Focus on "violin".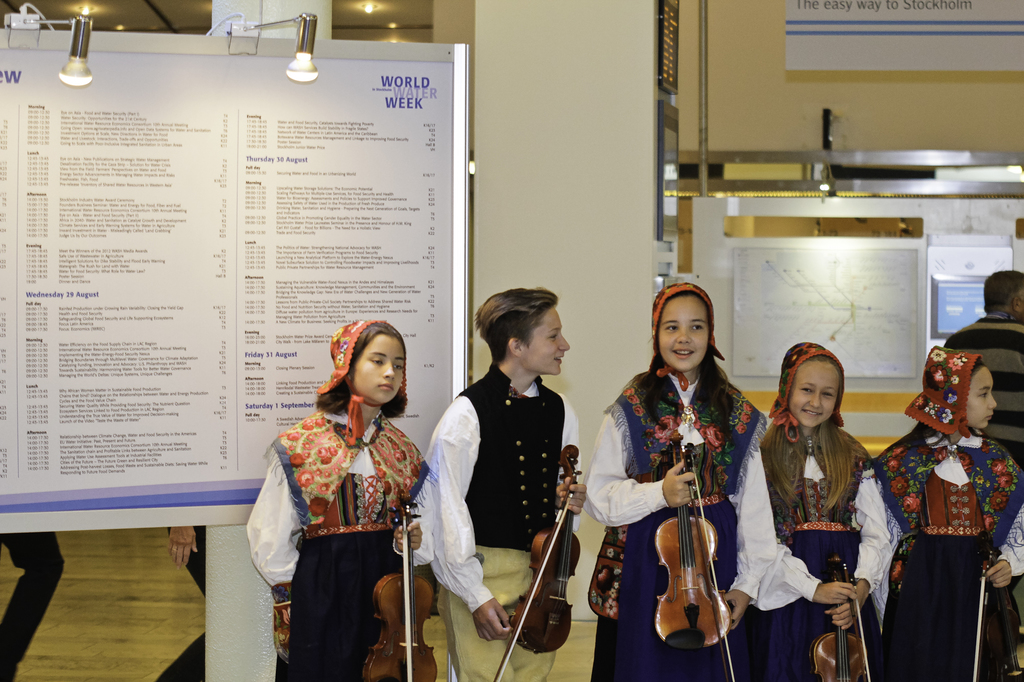
Focused at <region>808, 555, 873, 681</region>.
